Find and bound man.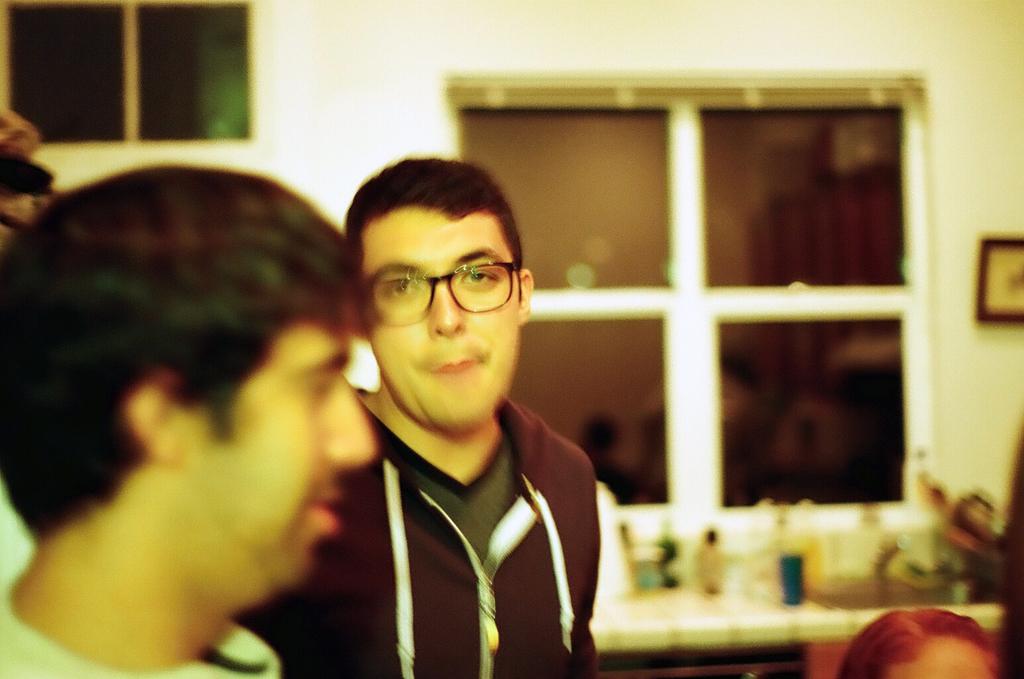
Bound: x1=0, y1=164, x2=373, y2=678.
